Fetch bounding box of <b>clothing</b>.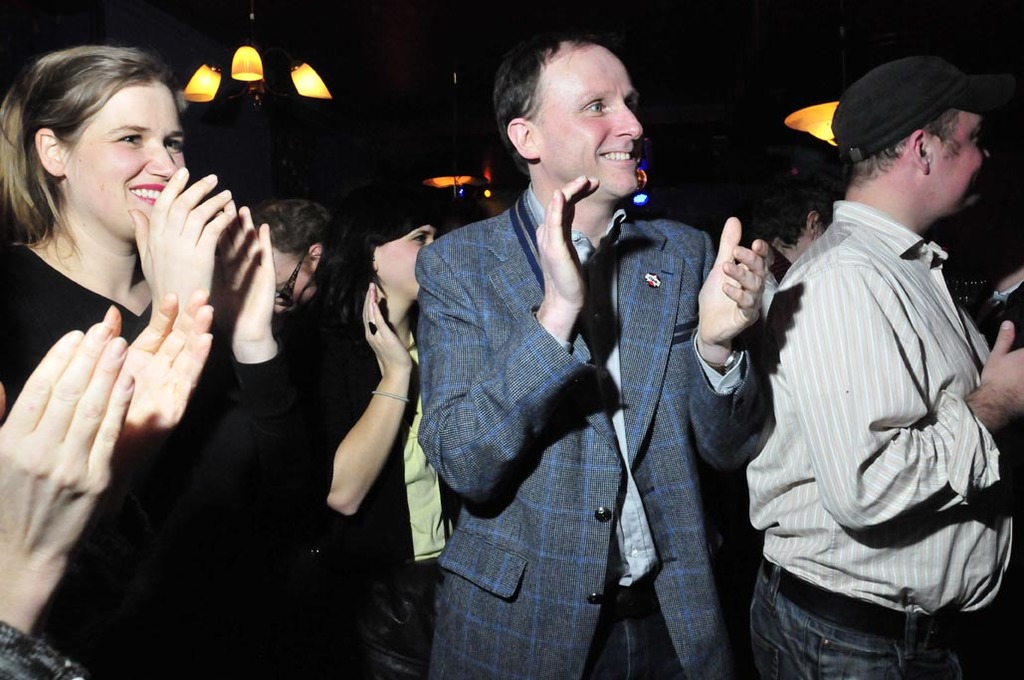
Bbox: {"left": 735, "top": 152, "right": 1005, "bottom": 663}.
